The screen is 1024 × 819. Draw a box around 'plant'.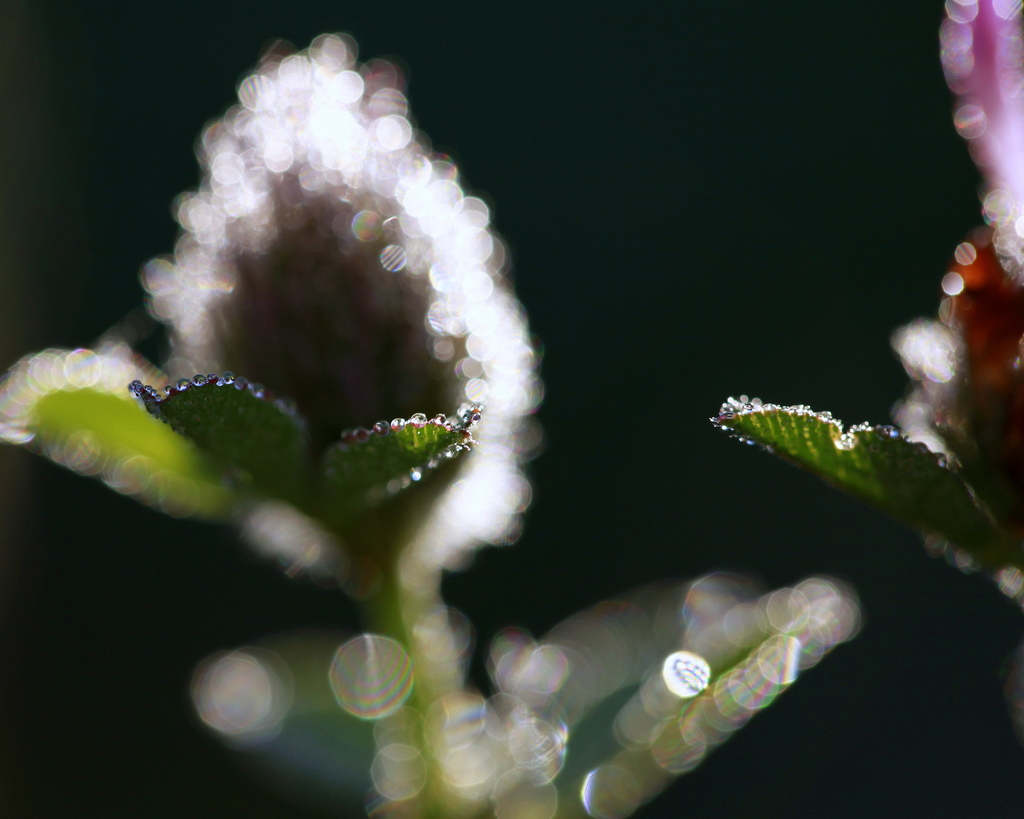
locate(0, 35, 861, 818).
